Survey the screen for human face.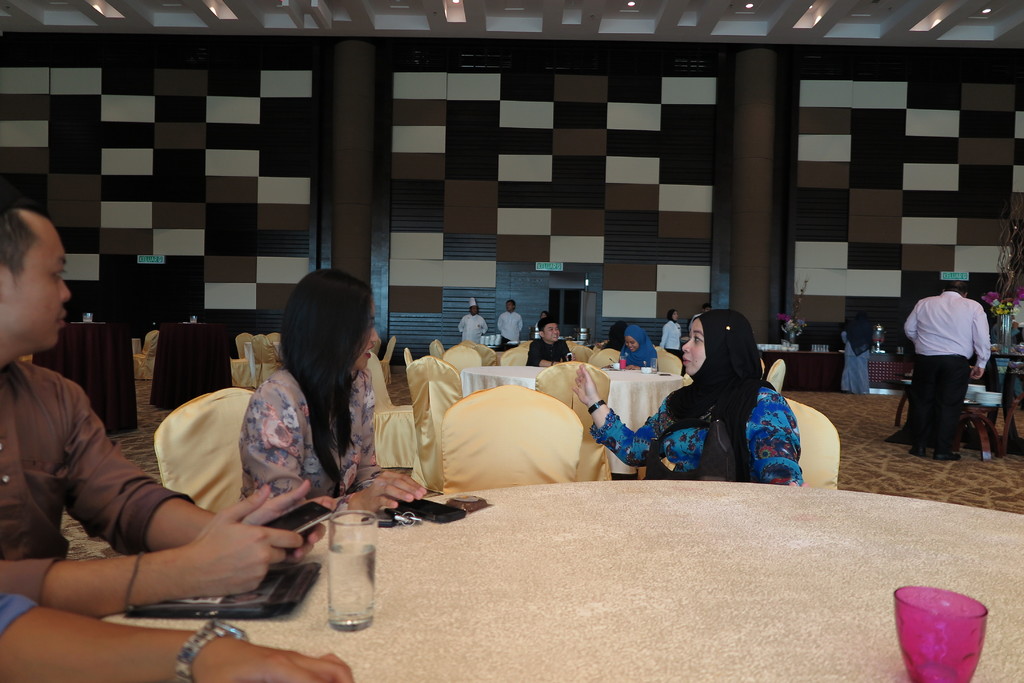
Survey found: {"left": 0, "top": 218, "right": 73, "bottom": 351}.
